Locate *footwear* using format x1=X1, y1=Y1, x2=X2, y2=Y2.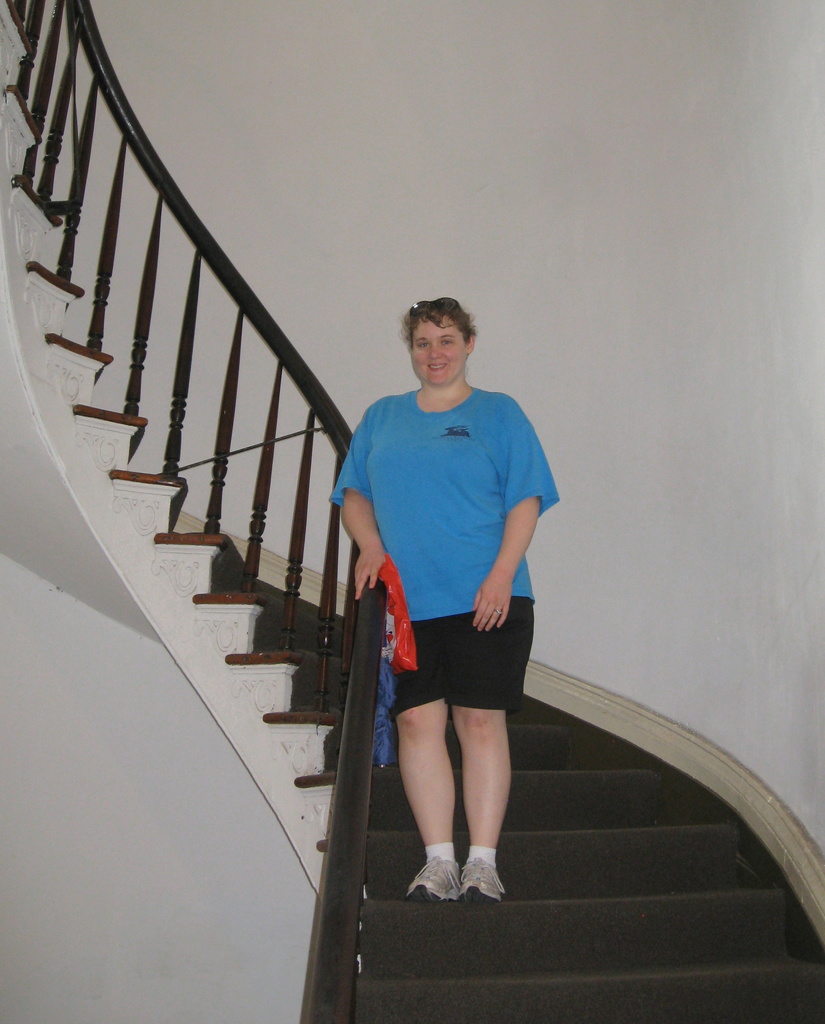
x1=403, y1=852, x2=468, y2=903.
